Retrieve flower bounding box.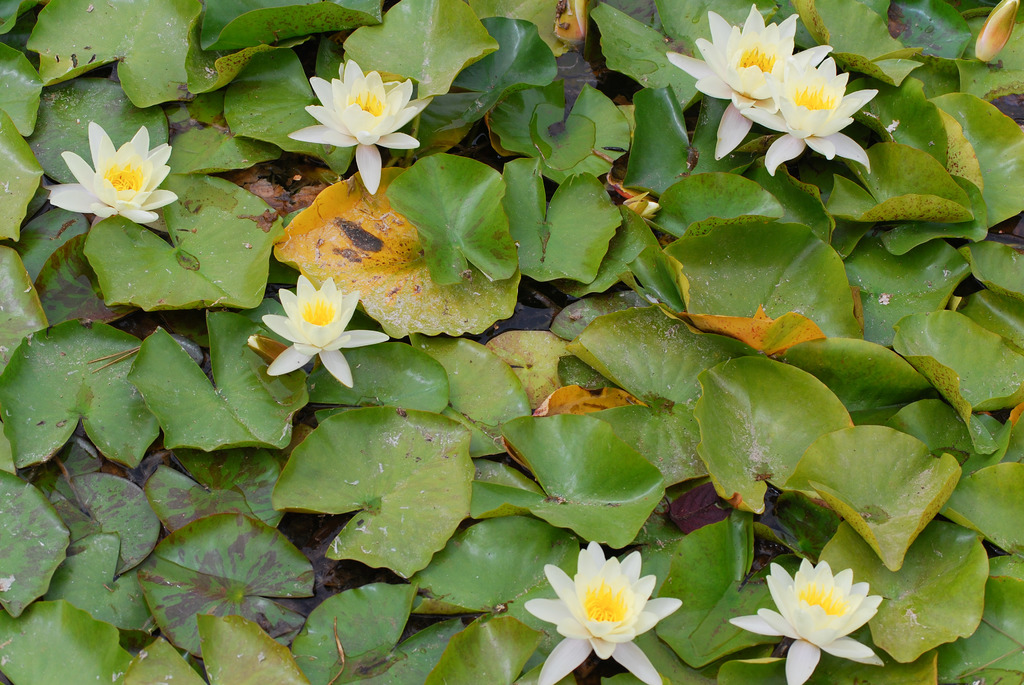
Bounding box: bbox(263, 278, 388, 384).
